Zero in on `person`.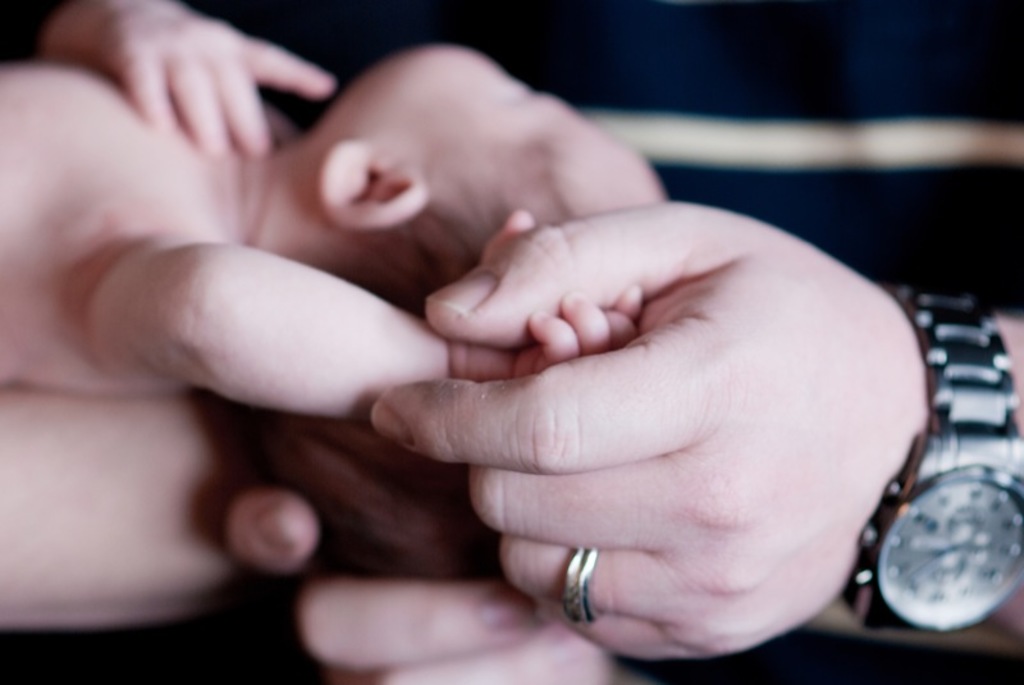
Zeroed in: (238, 189, 1023, 684).
